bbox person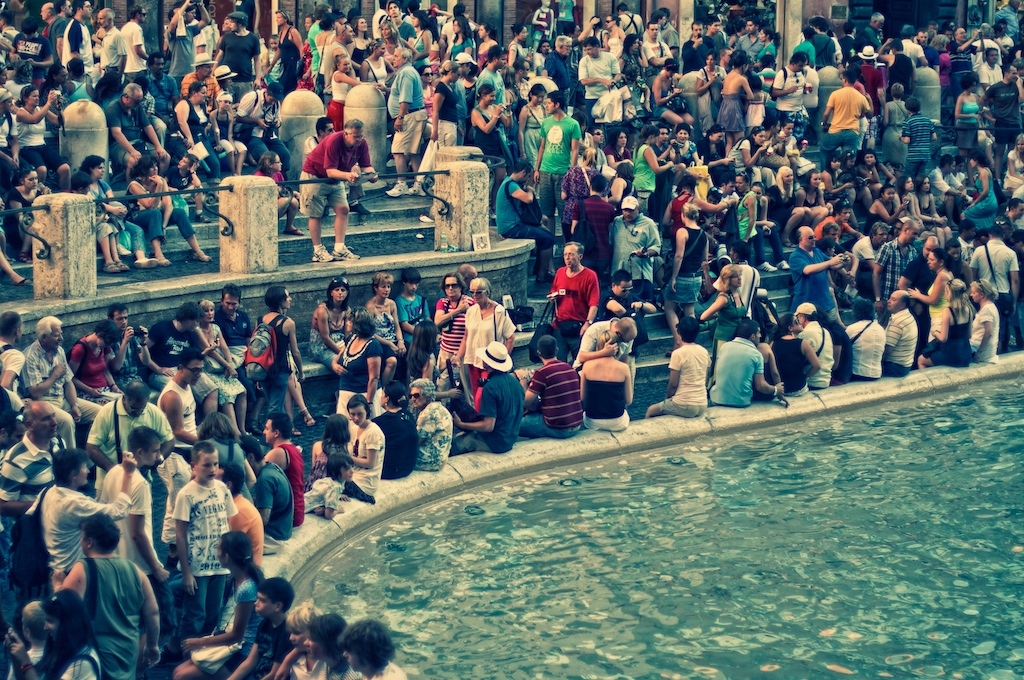
<bbox>164, 0, 211, 86</bbox>
